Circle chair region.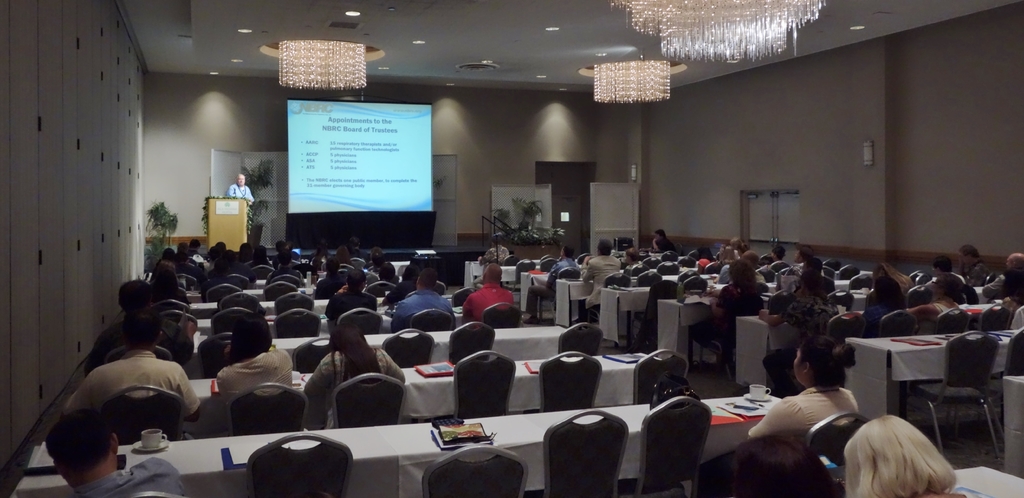
Region: pyautogui.locateOnScreen(757, 265, 786, 278).
